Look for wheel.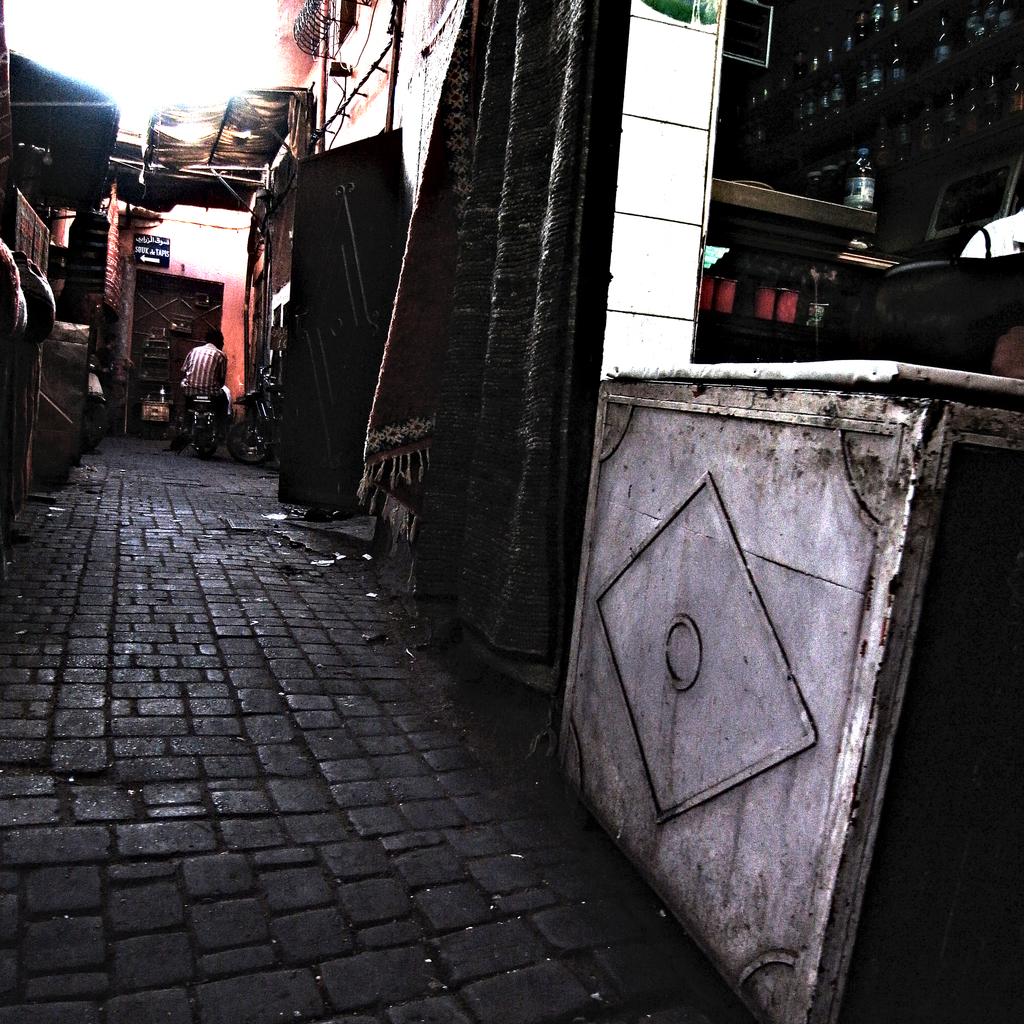
Found: rect(228, 424, 273, 465).
